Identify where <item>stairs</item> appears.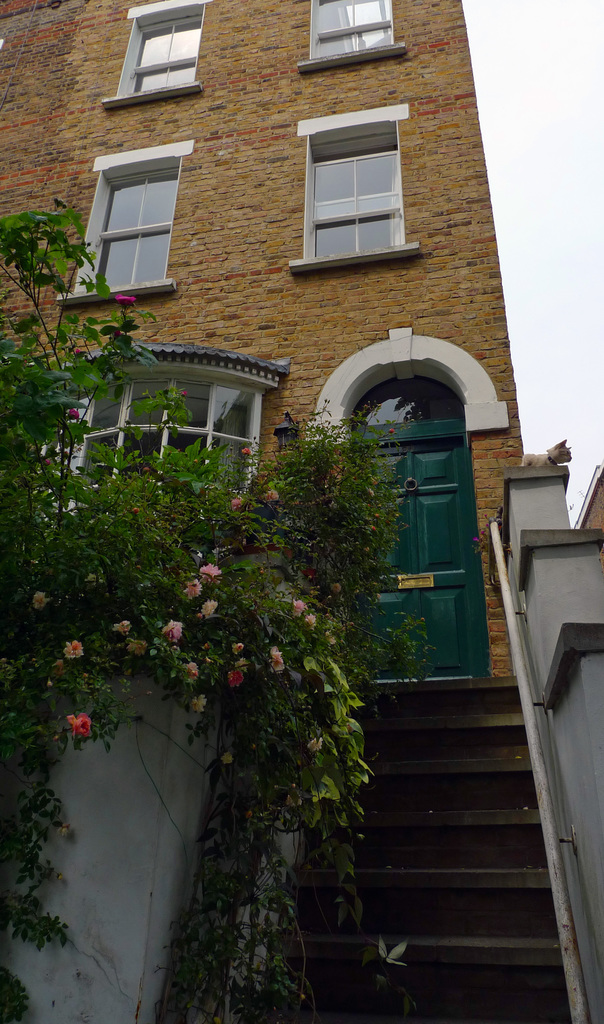
Appears at bbox(225, 669, 559, 1023).
